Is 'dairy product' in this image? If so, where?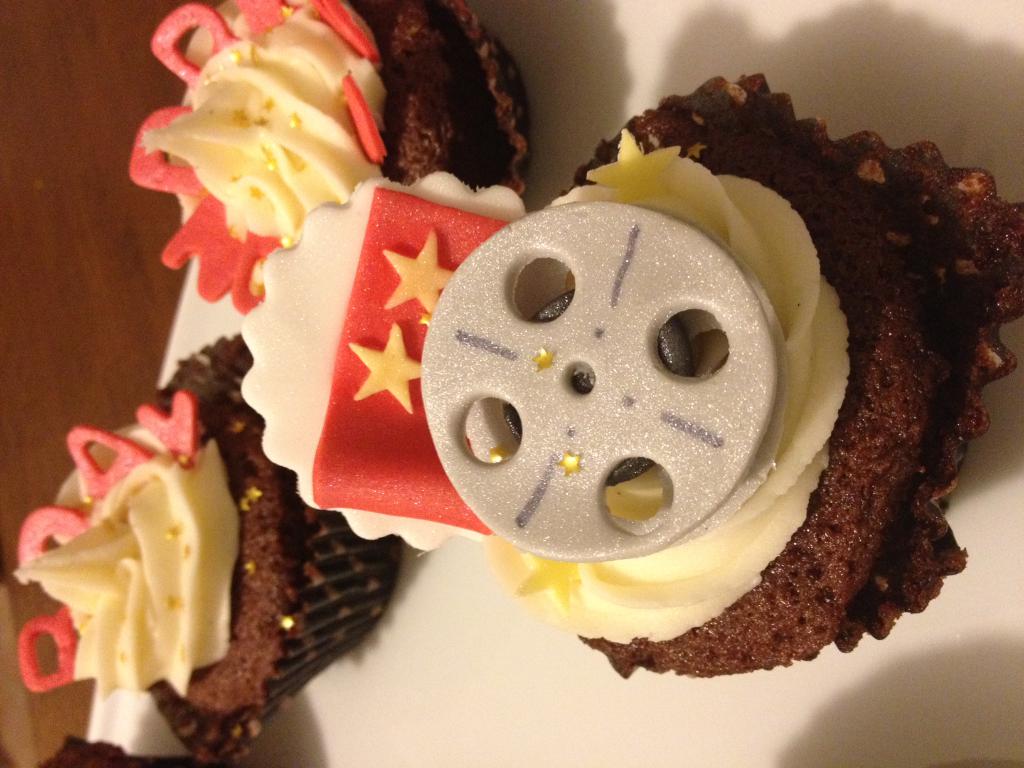
Yes, at left=122, top=306, right=381, bottom=767.
